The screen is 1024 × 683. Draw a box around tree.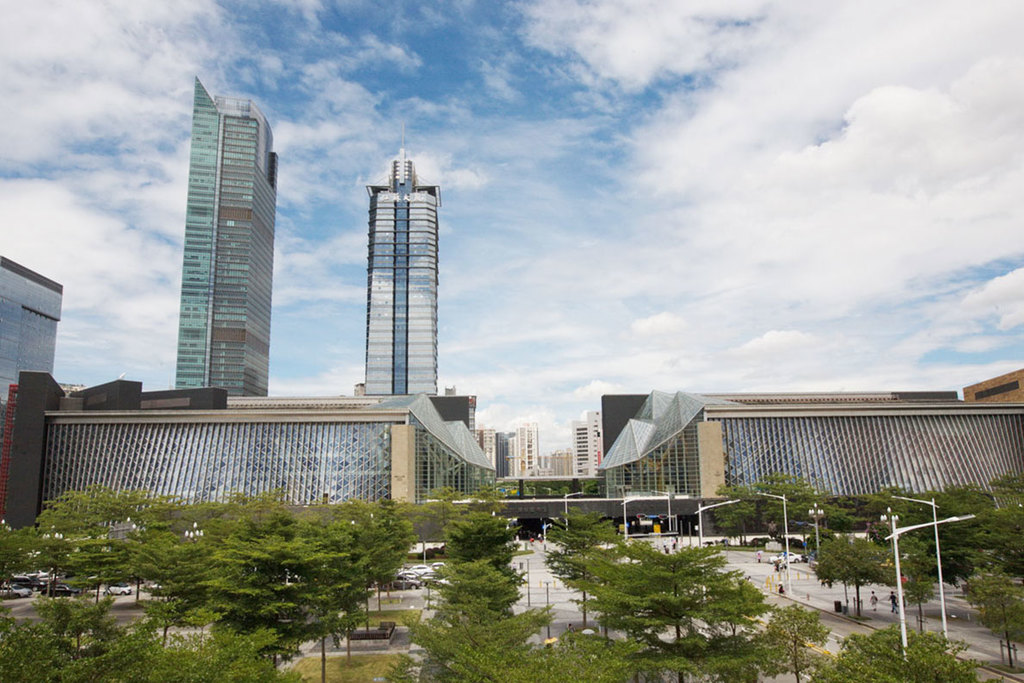
left=900, top=539, right=938, bottom=641.
